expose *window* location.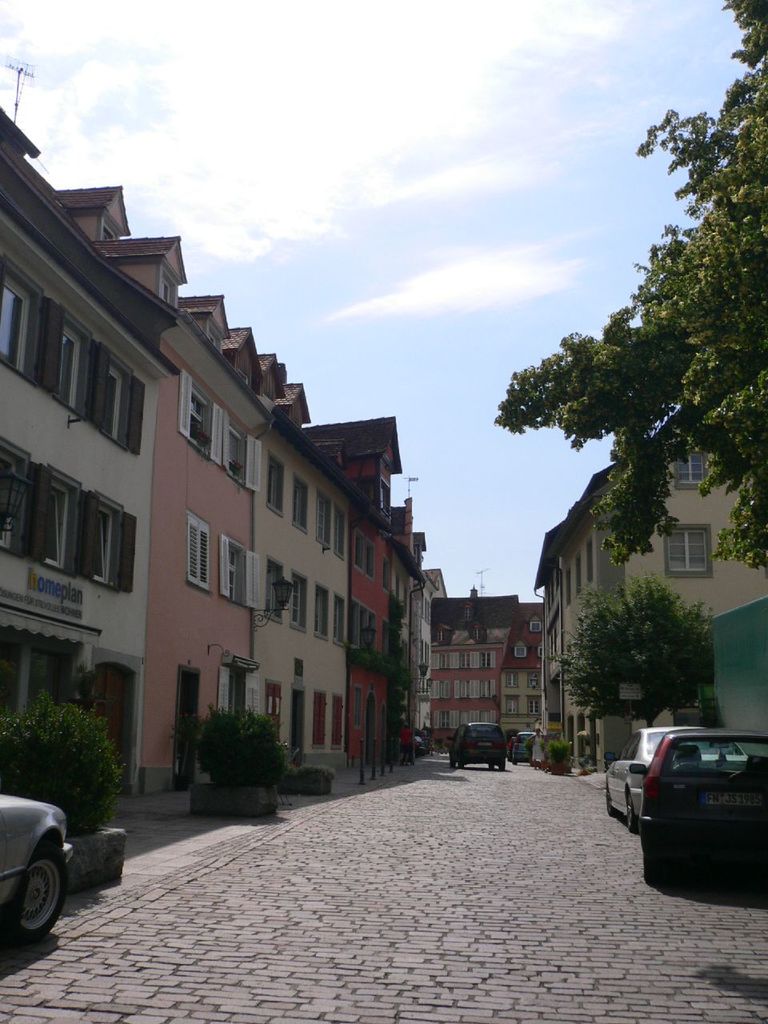
Exposed at [x1=264, y1=554, x2=285, y2=621].
